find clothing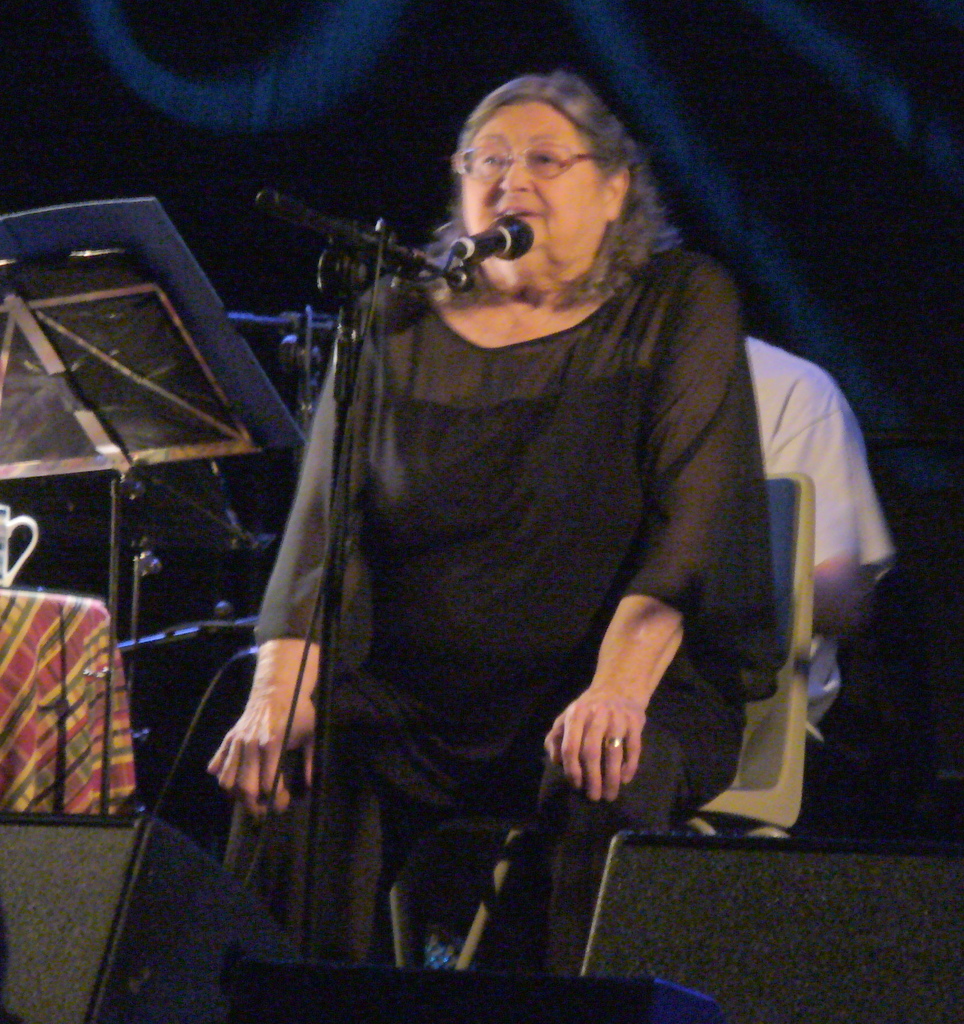
<box>711,337,881,842</box>
